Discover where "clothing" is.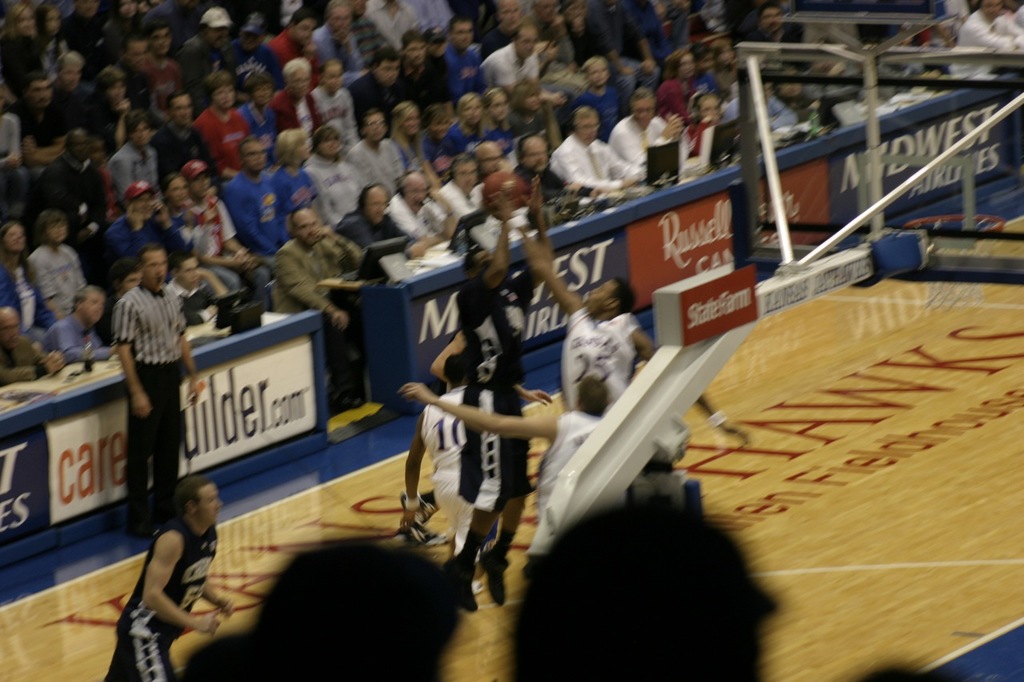
Discovered at (left=610, top=100, right=693, bottom=176).
